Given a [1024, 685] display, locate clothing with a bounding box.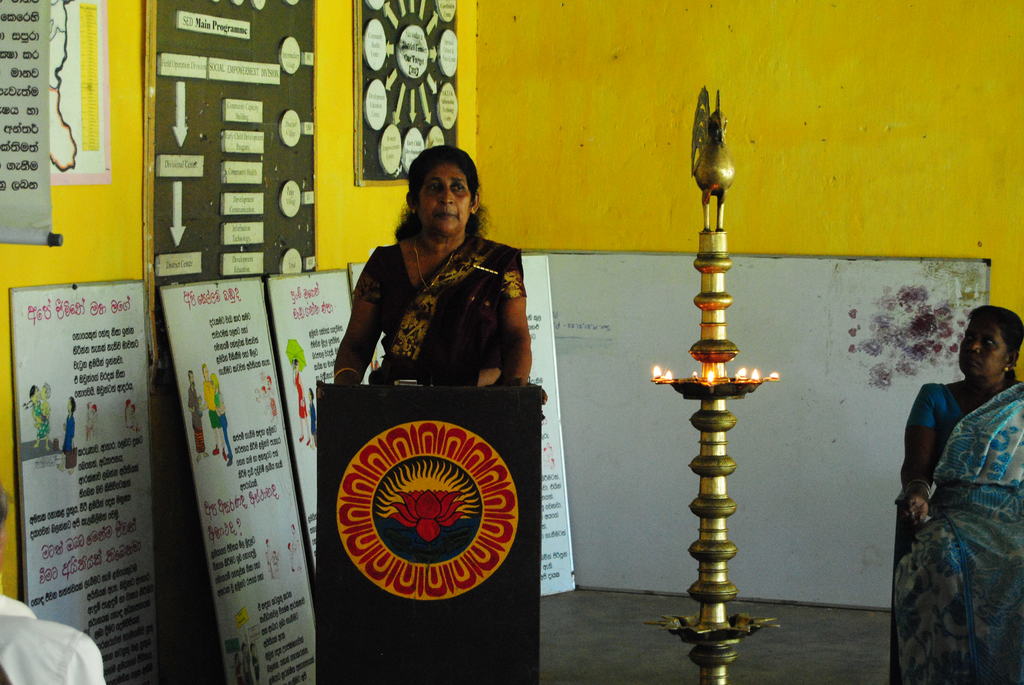
Located: x1=92 y1=414 x2=102 y2=441.
